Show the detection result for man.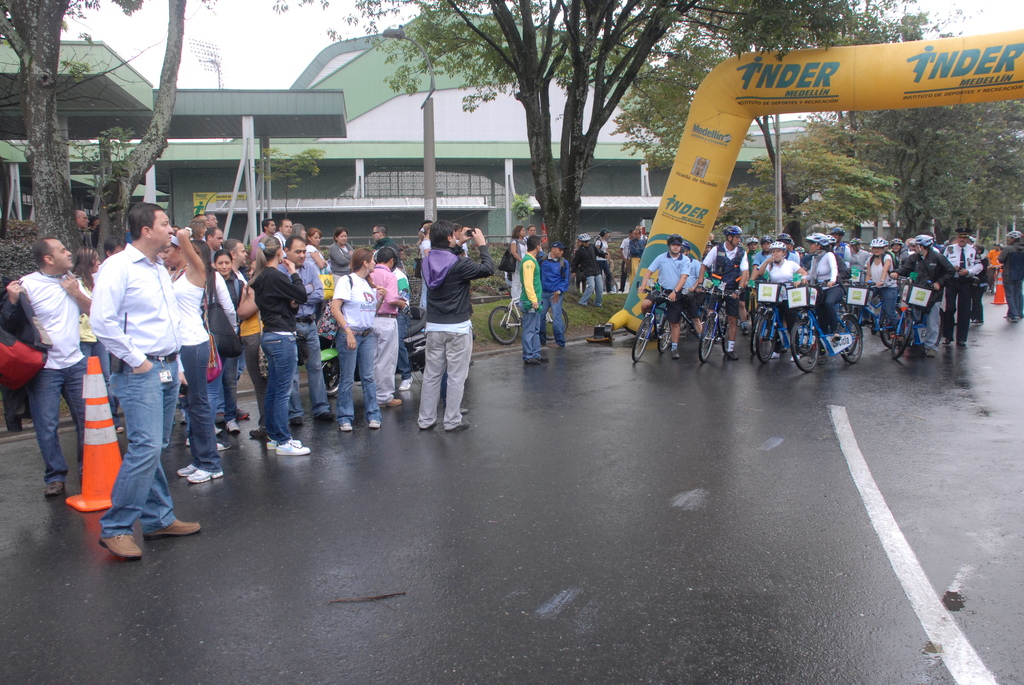
region(1, 237, 95, 496).
